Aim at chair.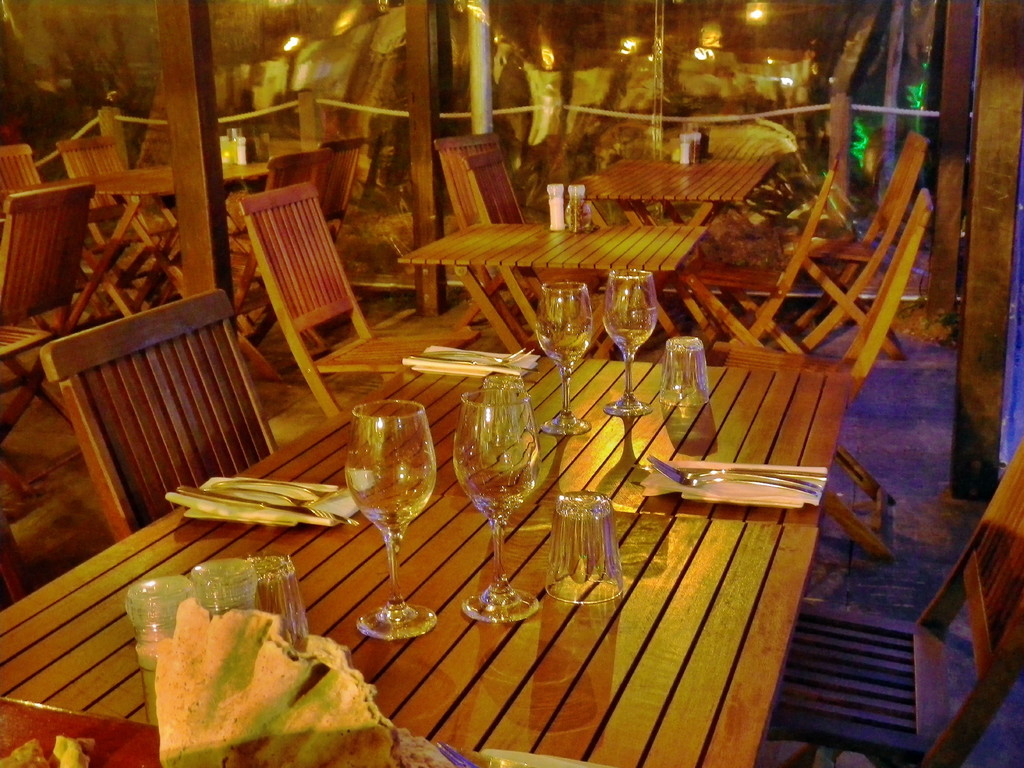
Aimed at [311,141,368,249].
